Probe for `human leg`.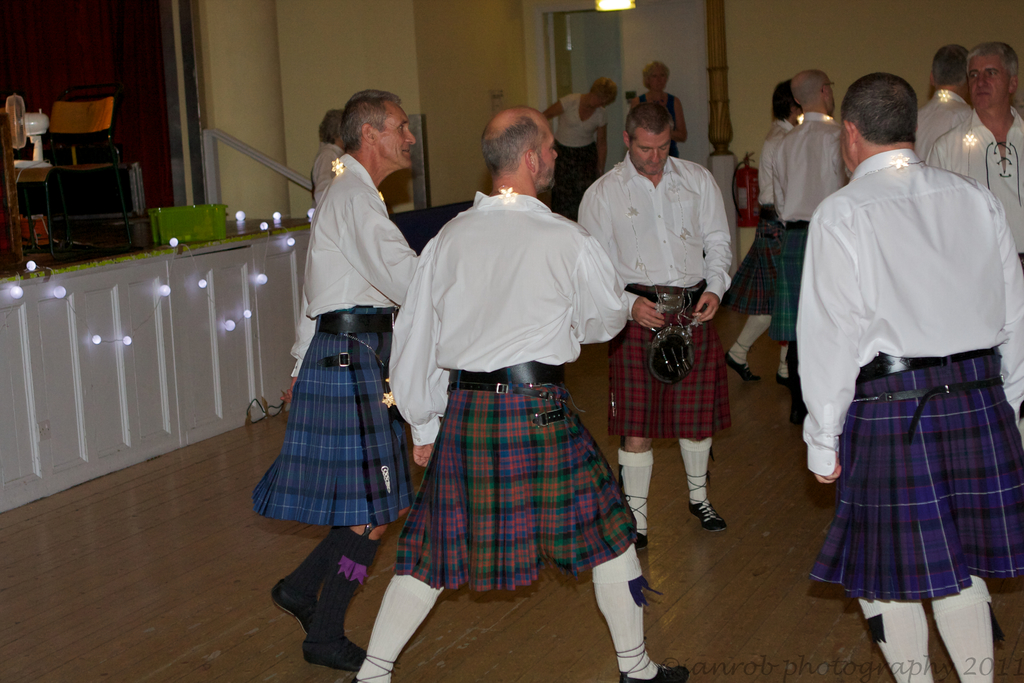
Probe result: box(679, 297, 717, 532).
